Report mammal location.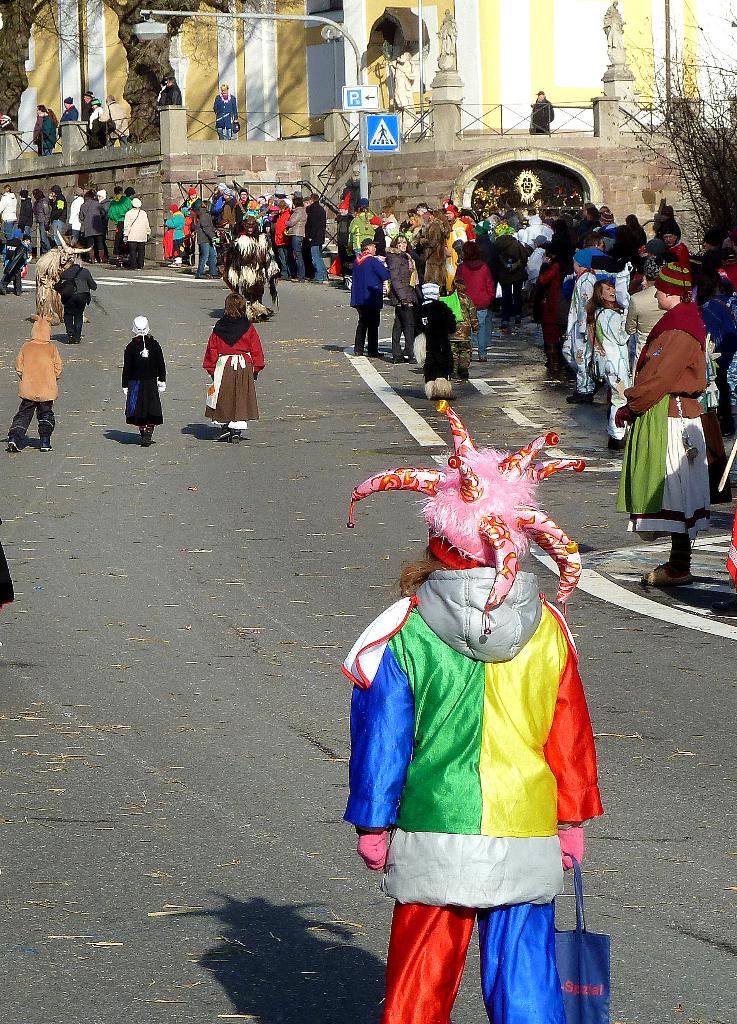
Report: 59:95:78:135.
